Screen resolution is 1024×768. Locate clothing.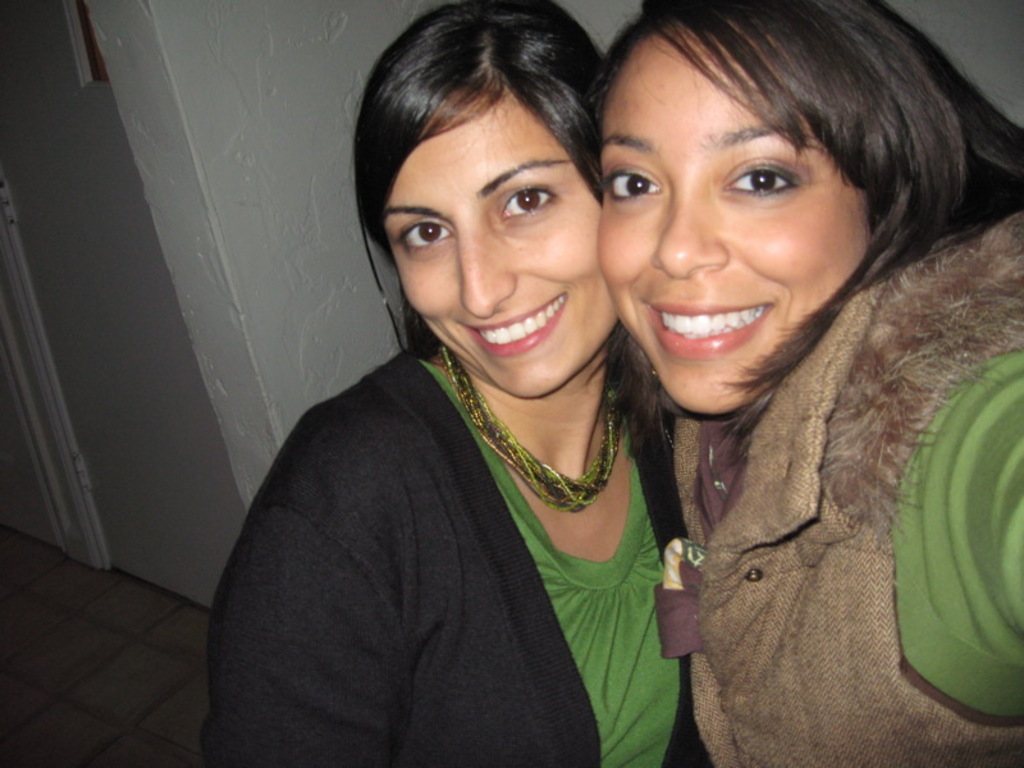
detection(676, 206, 1023, 767).
